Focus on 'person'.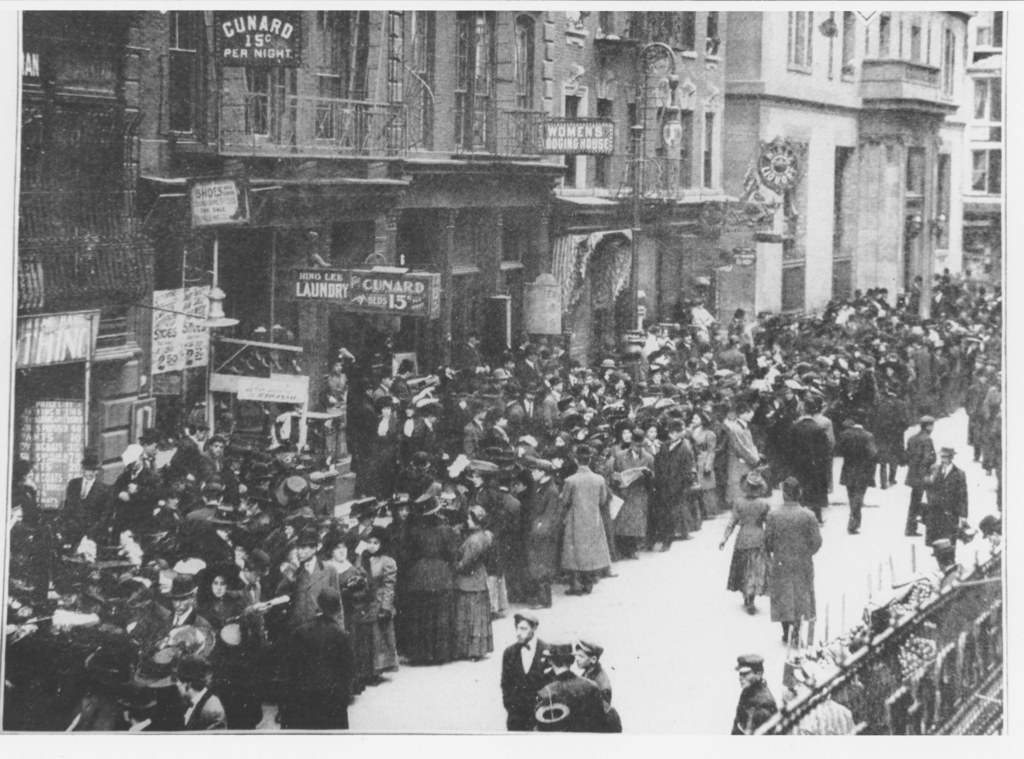
Focused at locate(463, 464, 492, 515).
